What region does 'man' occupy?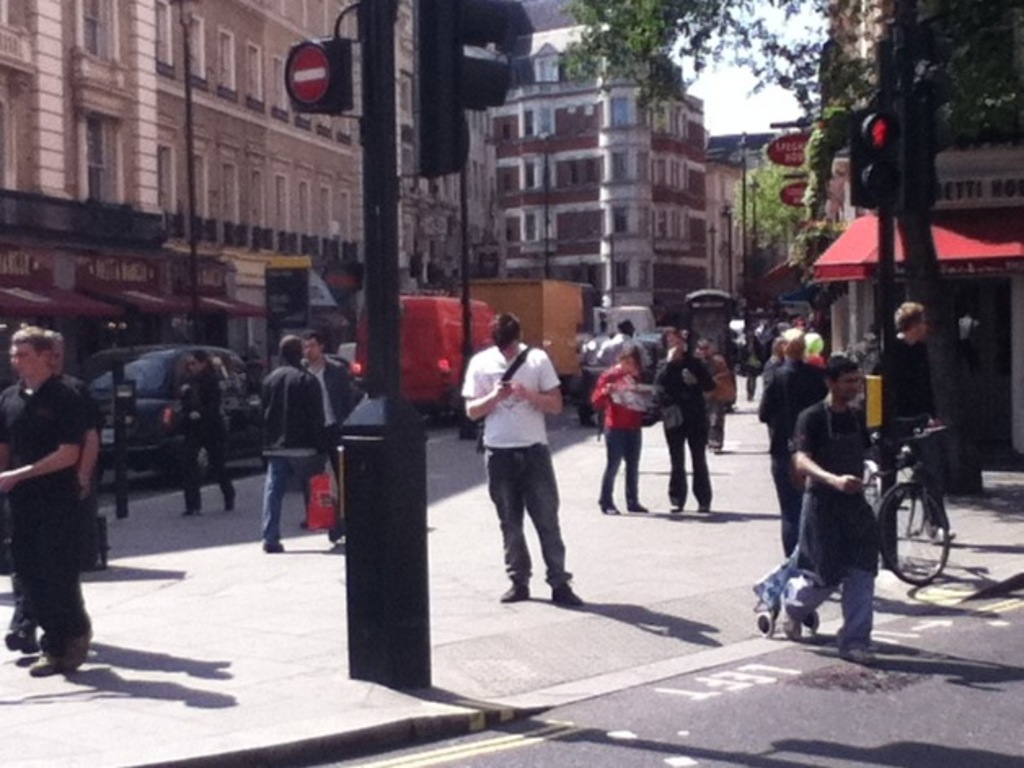
pyautogui.locateOnScreen(602, 318, 652, 378).
